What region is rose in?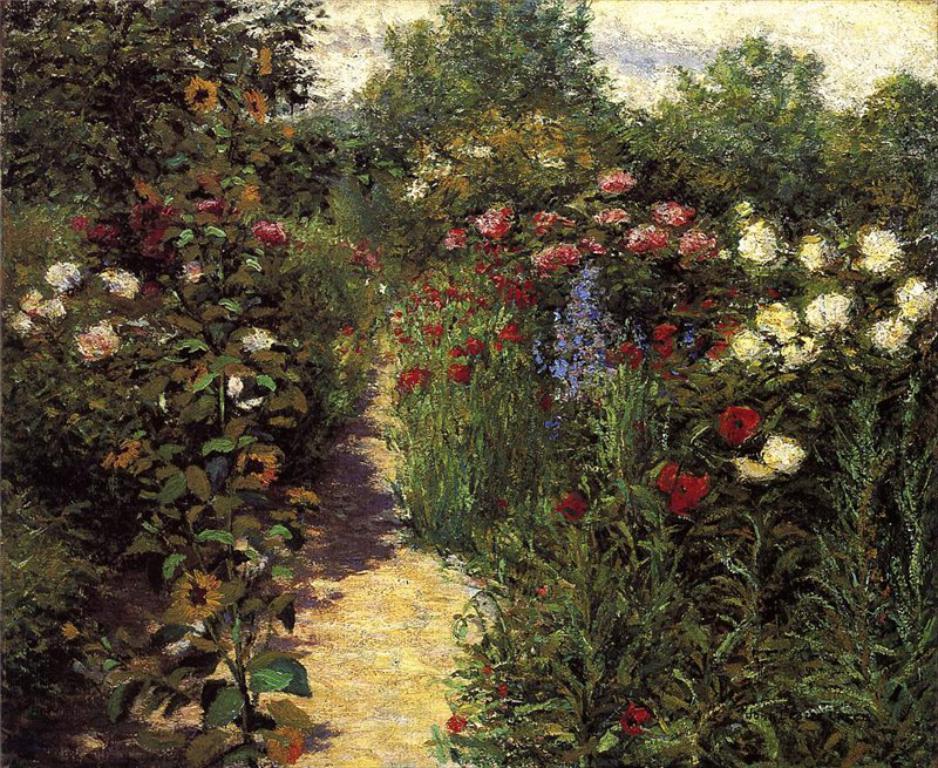
715, 405, 757, 443.
